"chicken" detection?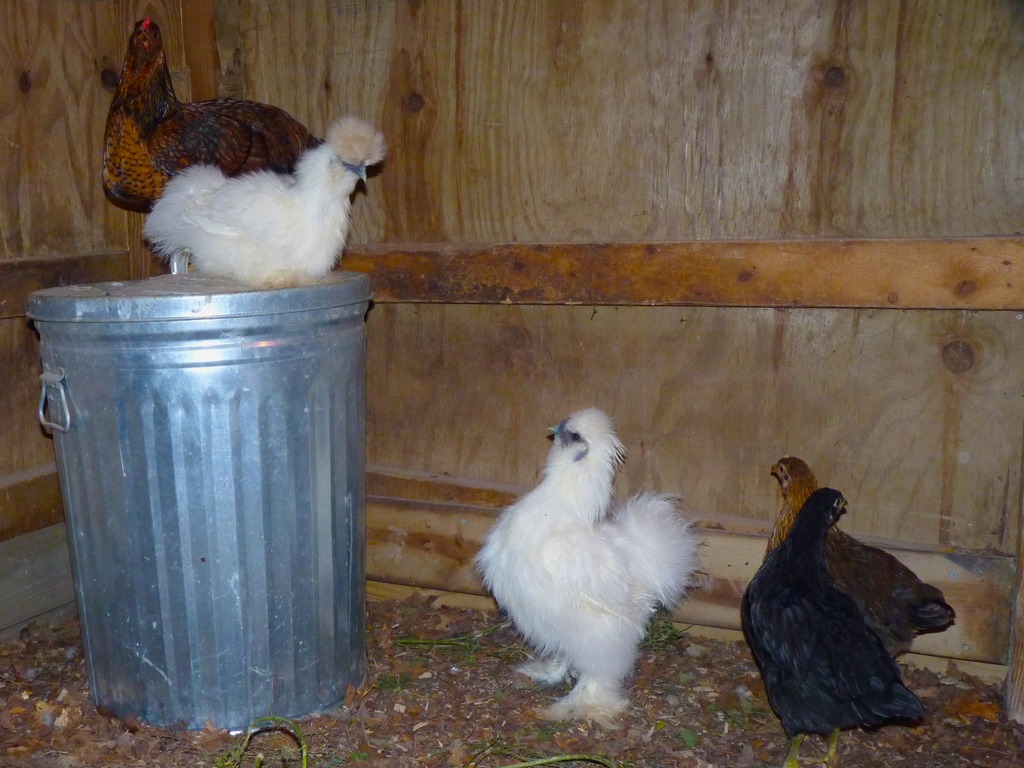
(x1=140, y1=110, x2=387, y2=279)
